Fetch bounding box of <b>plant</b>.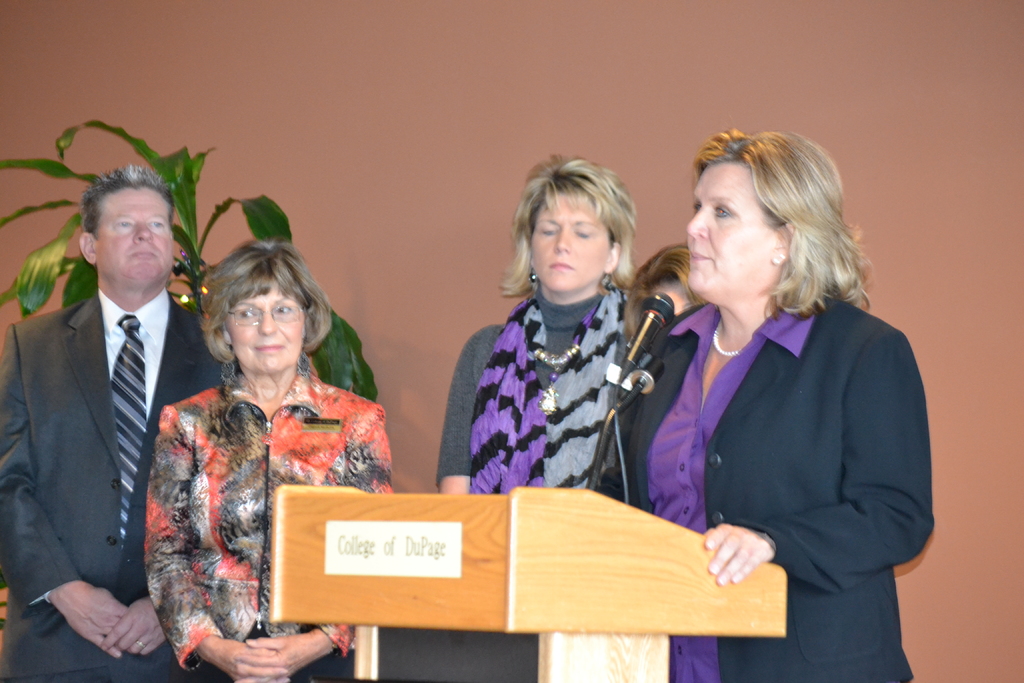
Bbox: bbox=[0, 115, 380, 404].
